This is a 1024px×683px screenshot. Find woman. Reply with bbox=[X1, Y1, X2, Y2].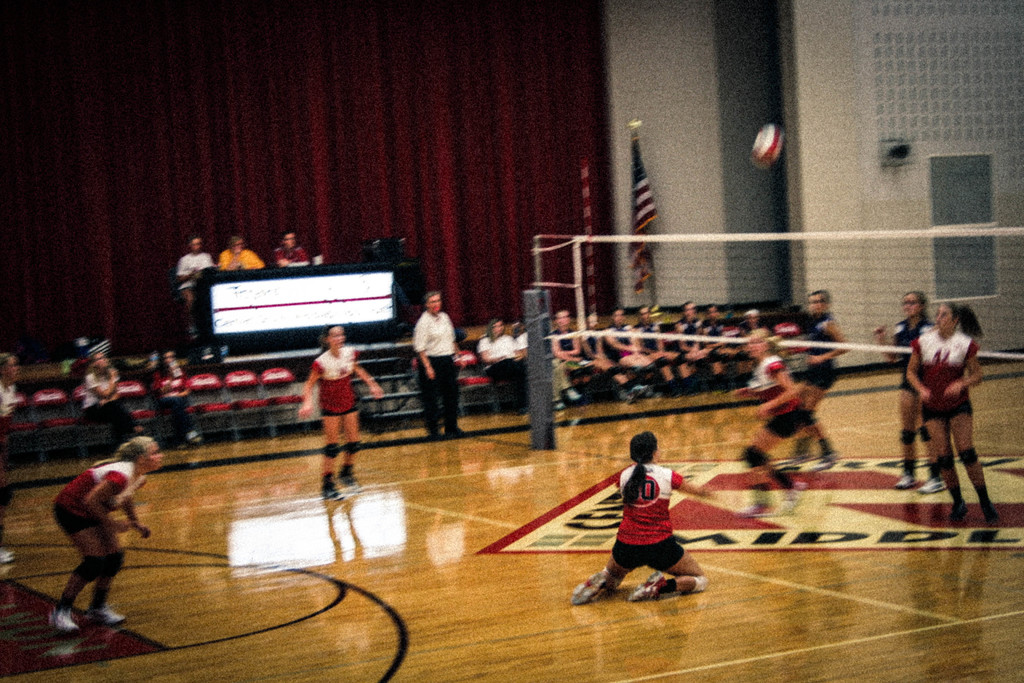
bbox=[898, 307, 1007, 529].
